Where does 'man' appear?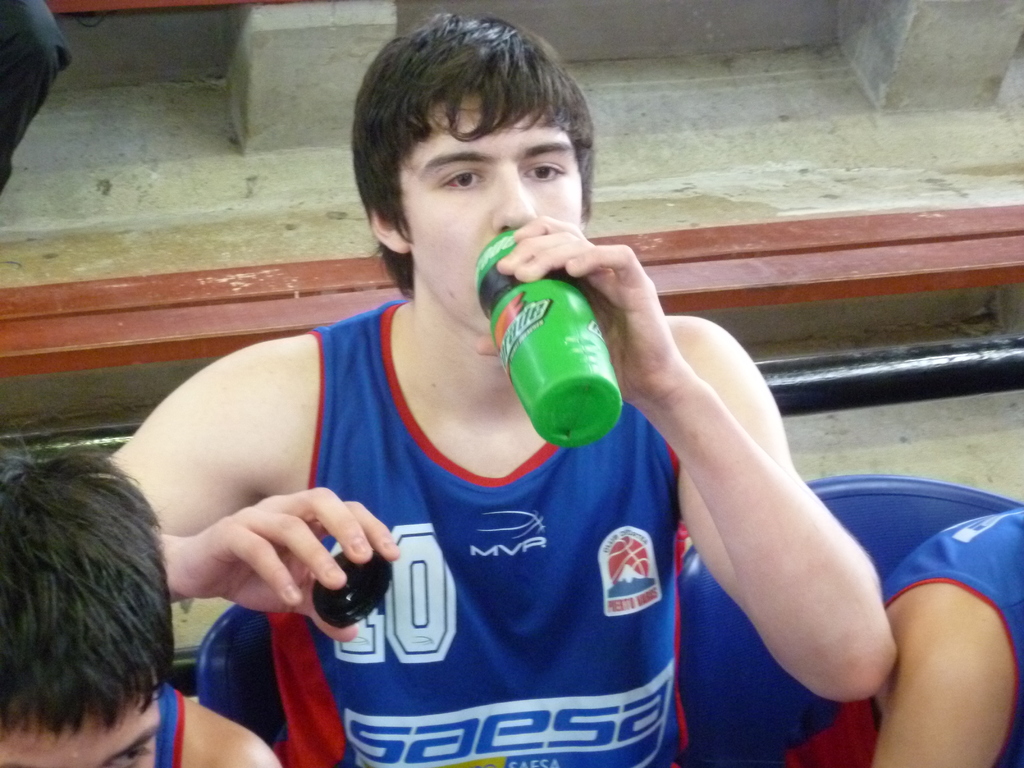
Appears at pyautogui.locateOnScreen(879, 504, 1023, 764).
